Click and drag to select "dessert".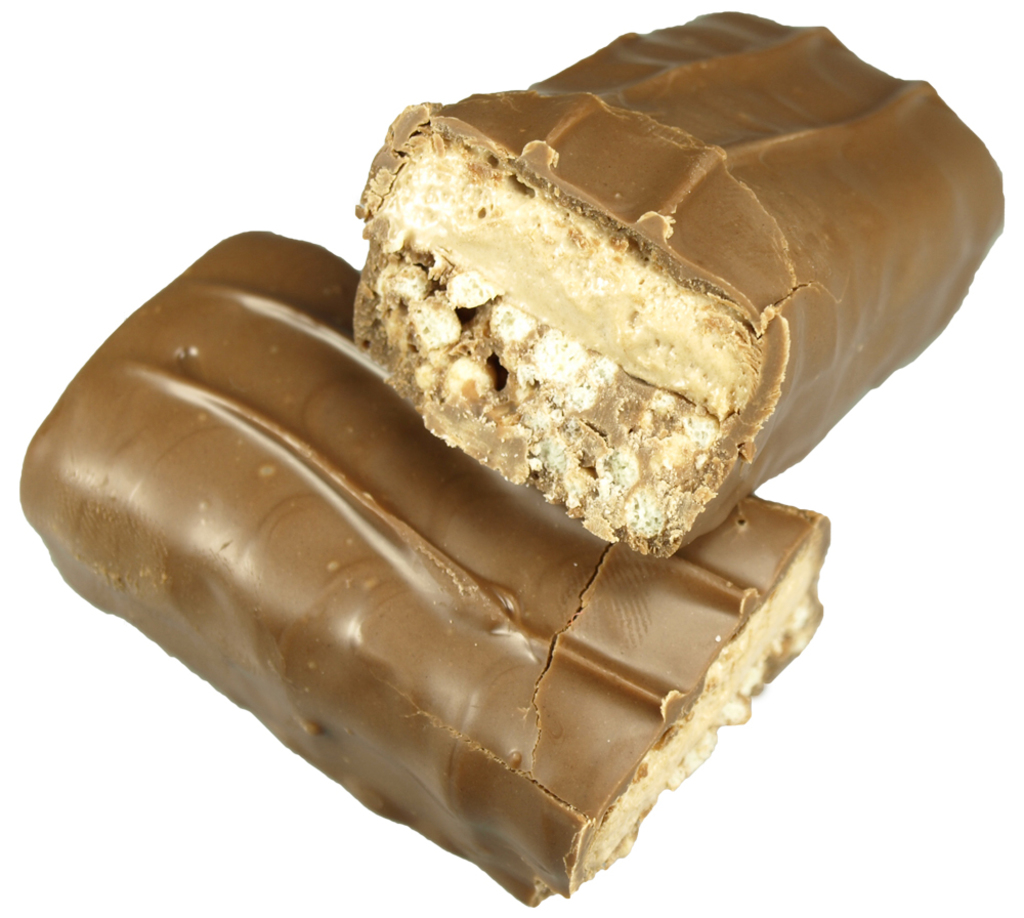
Selection: box=[22, 222, 828, 911].
